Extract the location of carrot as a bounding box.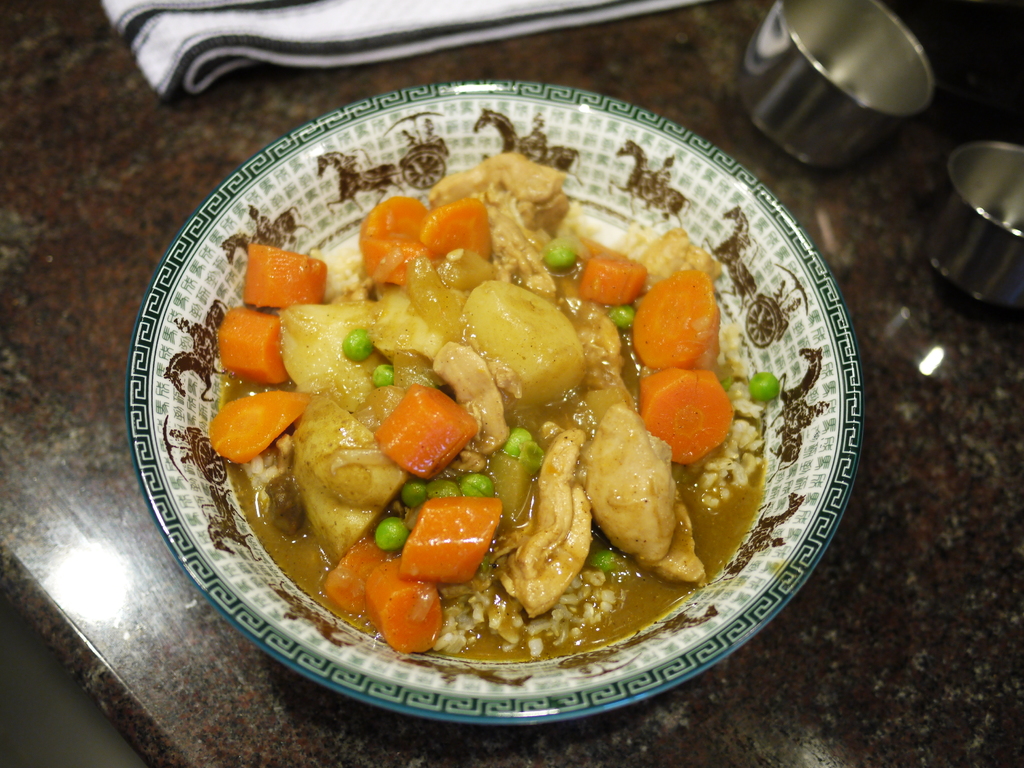
(222,305,292,380).
